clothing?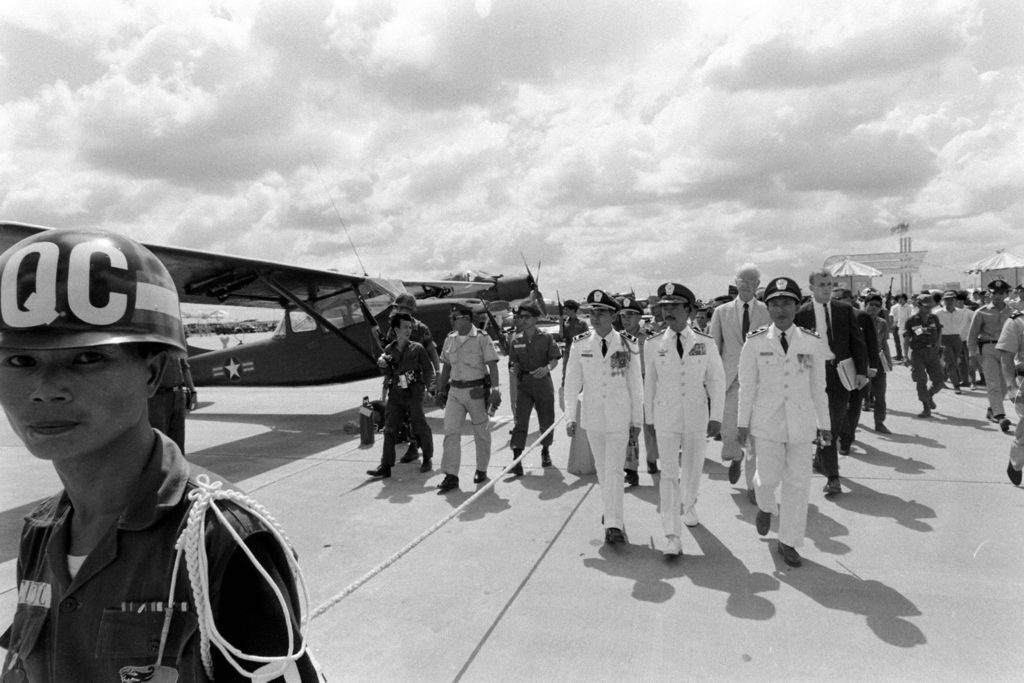
850 310 886 430
